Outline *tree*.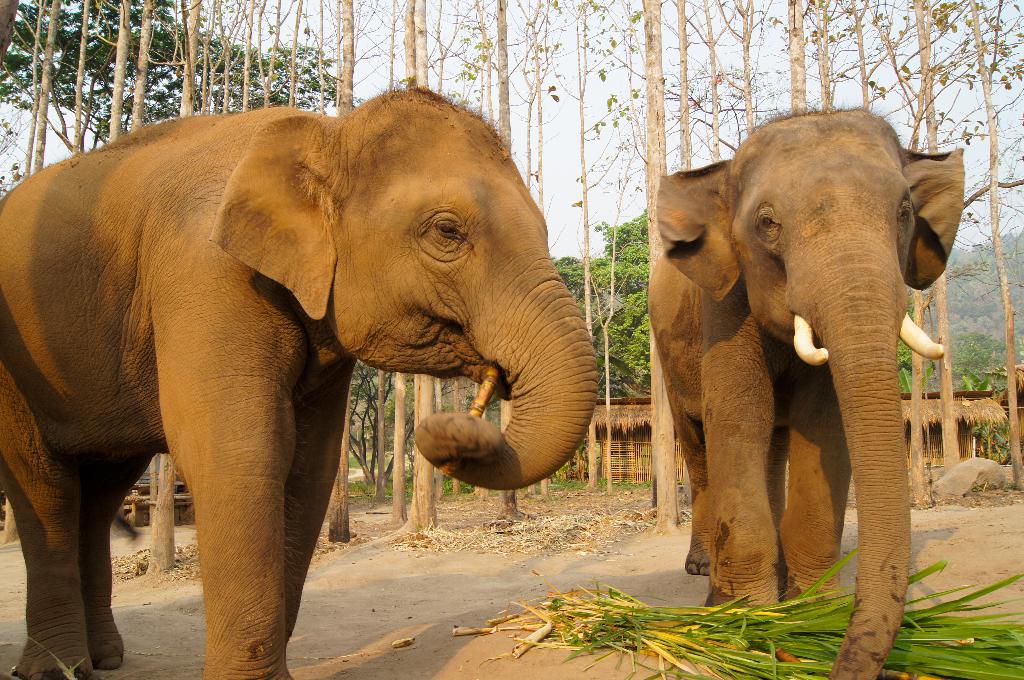
Outline: bbox(399, 0, 440, 539).
